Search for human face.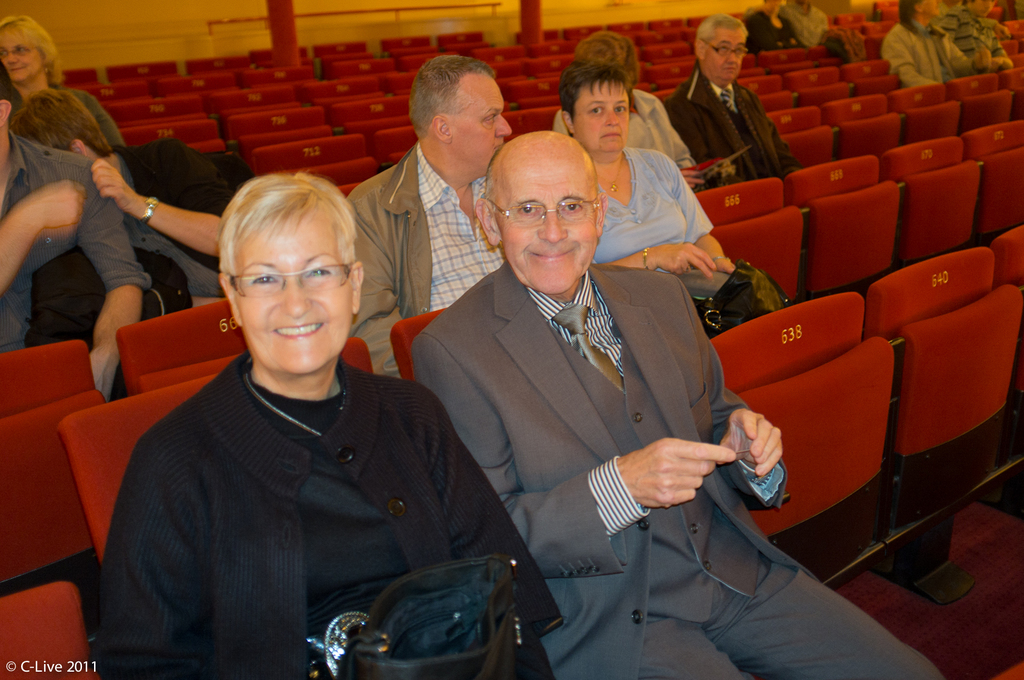
Found at box=[443, 72, 503, 177].
